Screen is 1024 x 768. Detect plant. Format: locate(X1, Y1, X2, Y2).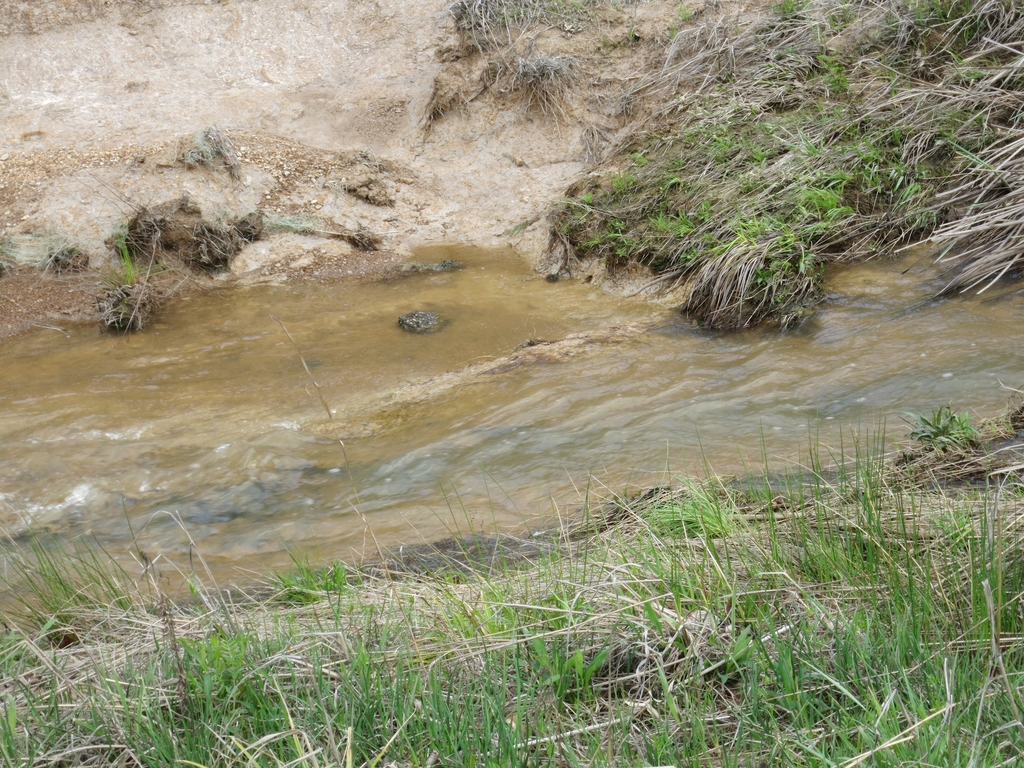
locate(602, 37, 613, 51).
